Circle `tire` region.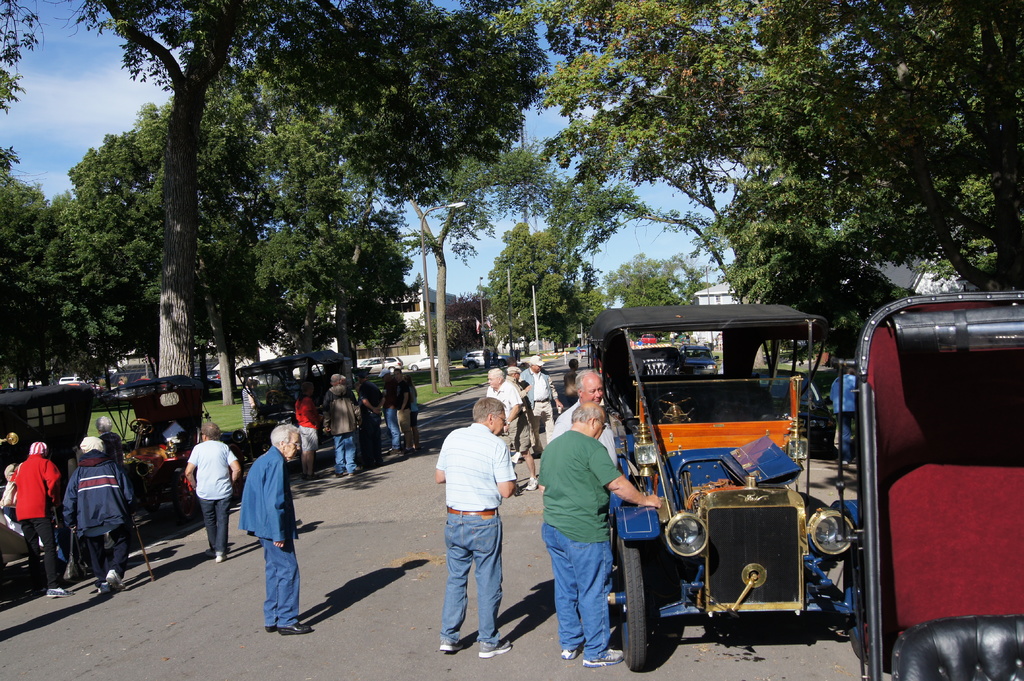
Region: {"left": 610, "top": 534, "right": 654, "bottom": 669}.
